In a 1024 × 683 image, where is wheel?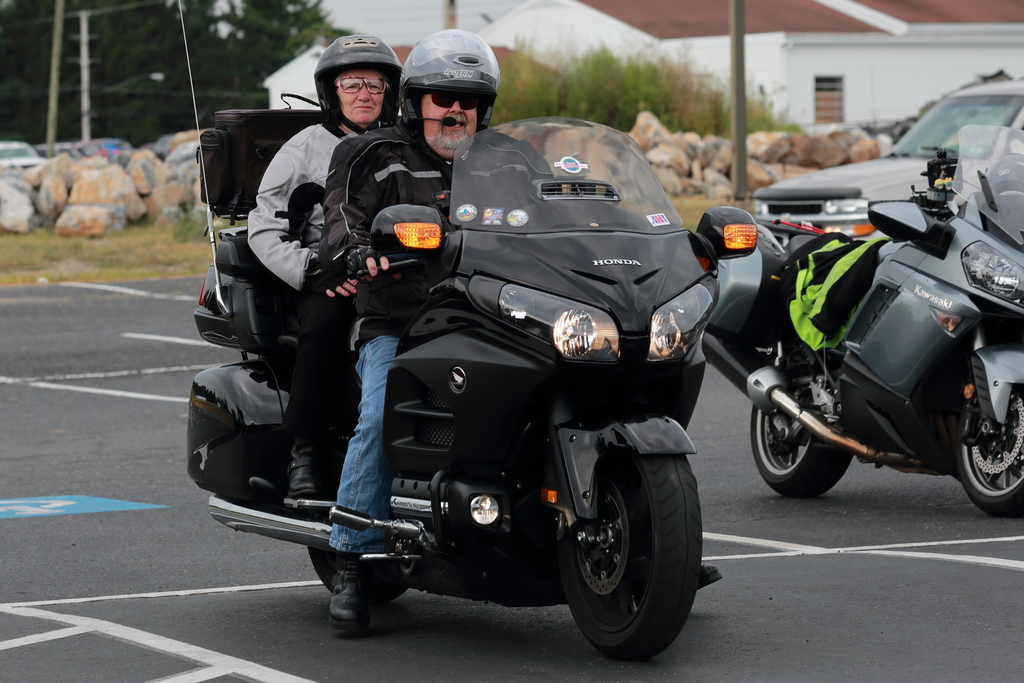
l=309, t=544, r=413, b=628.
